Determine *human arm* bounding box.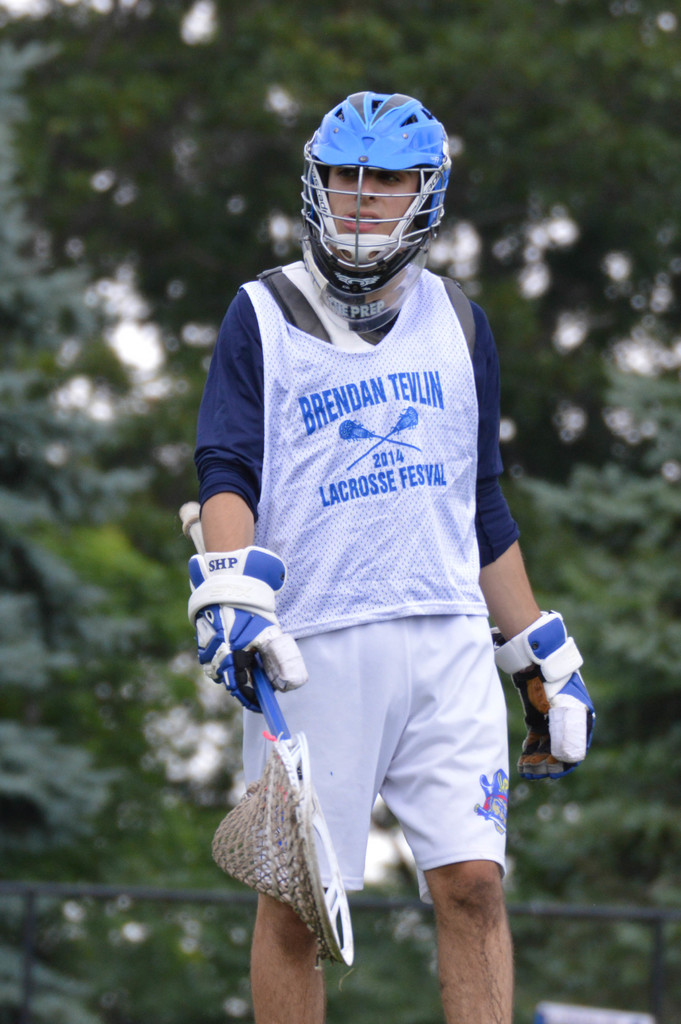
Determined: (189, 289, 305, 721).
